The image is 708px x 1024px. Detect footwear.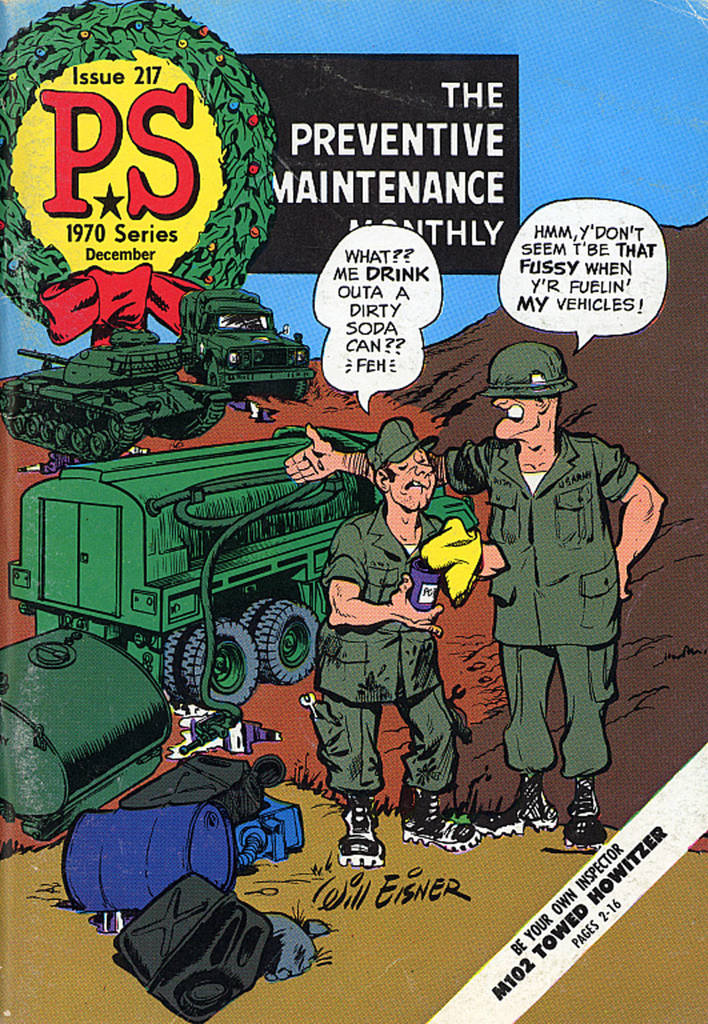
Detection: (471,778,557,844).
